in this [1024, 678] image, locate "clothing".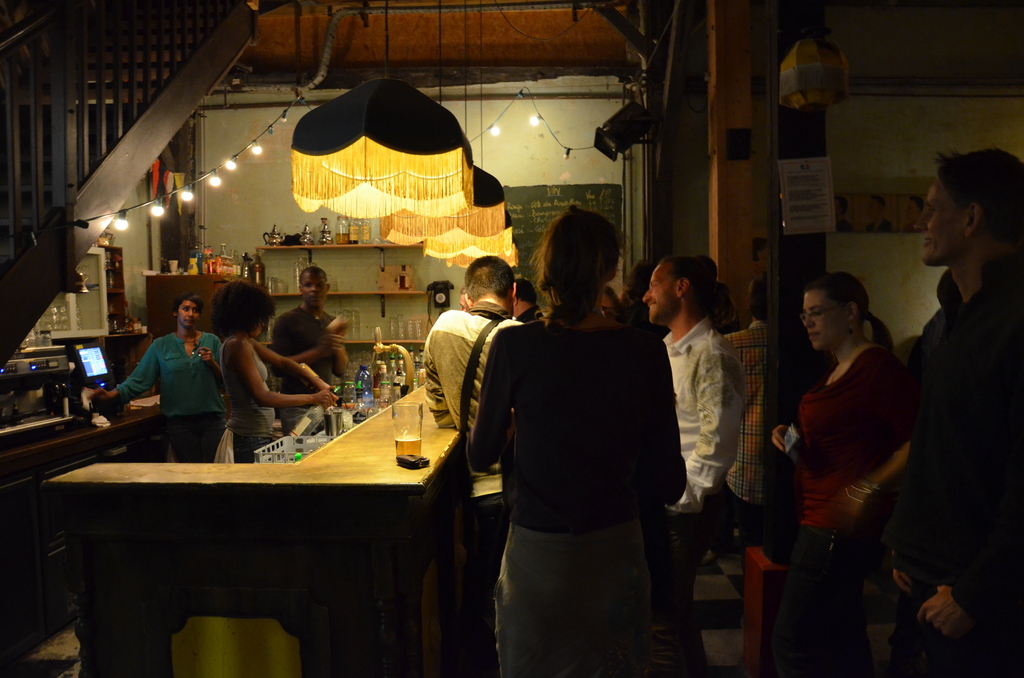
Bounding box: (left=423, top=303, right=525, bottom=586).
